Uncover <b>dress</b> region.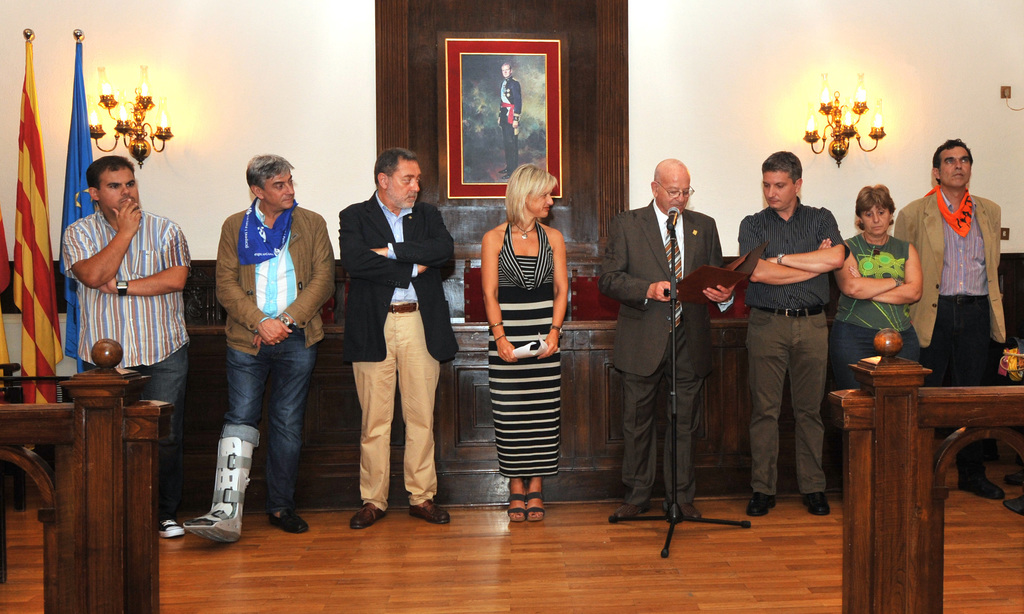
Uncovered: (488,220,562,482).
